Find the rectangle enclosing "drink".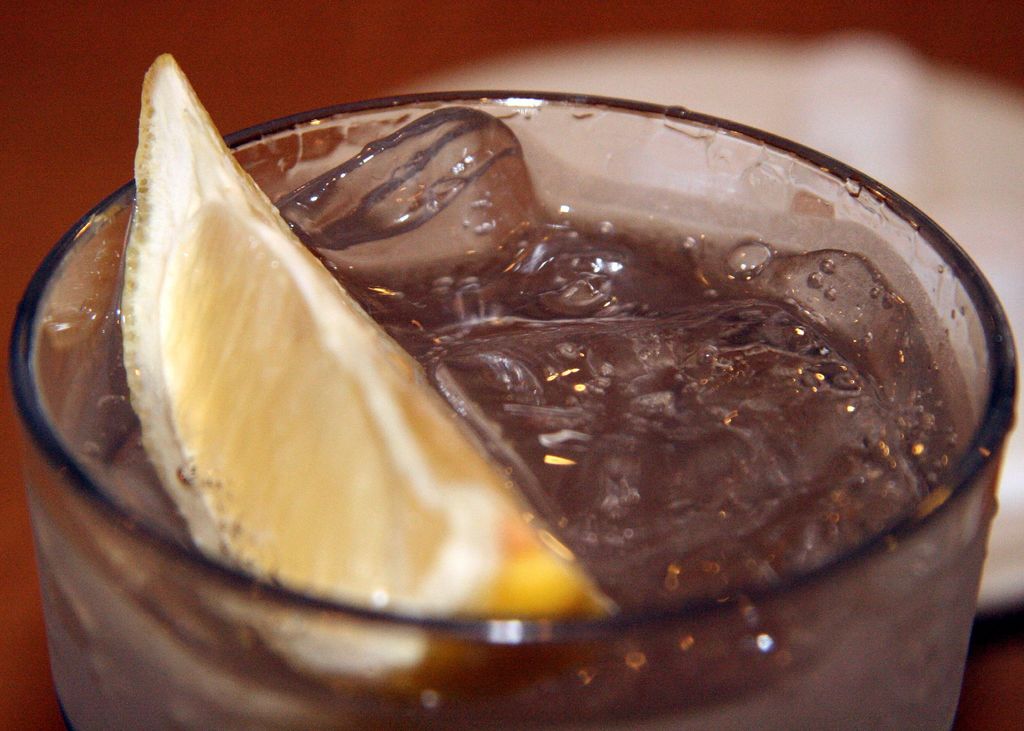
Rect(32, 107, 967, 730).
